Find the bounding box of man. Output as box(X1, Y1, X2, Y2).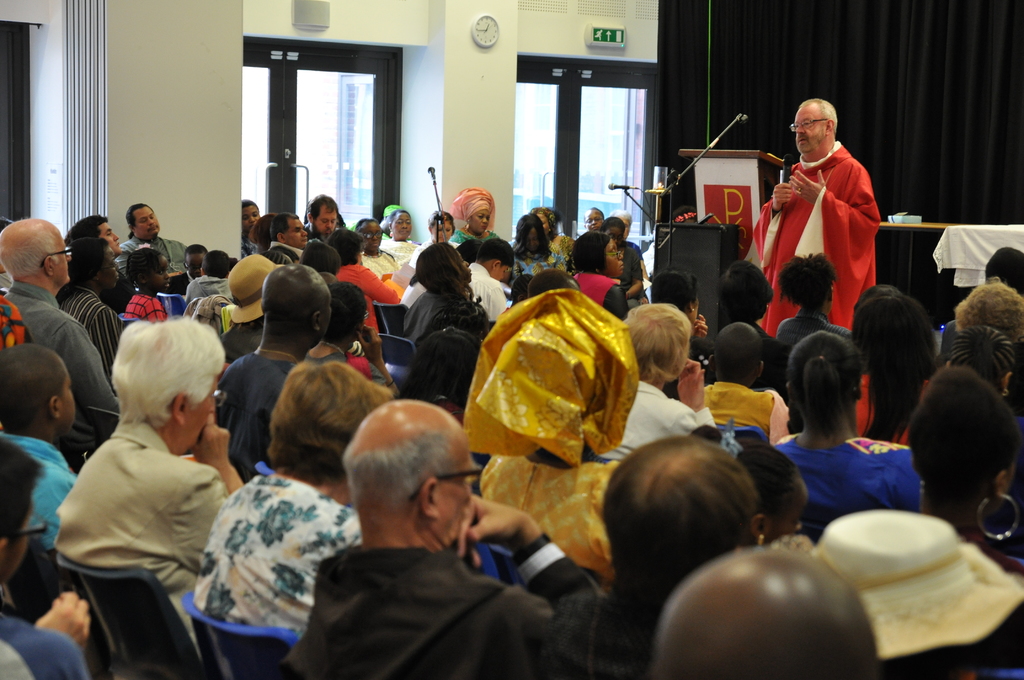
box(305, 193, 342, 244).
